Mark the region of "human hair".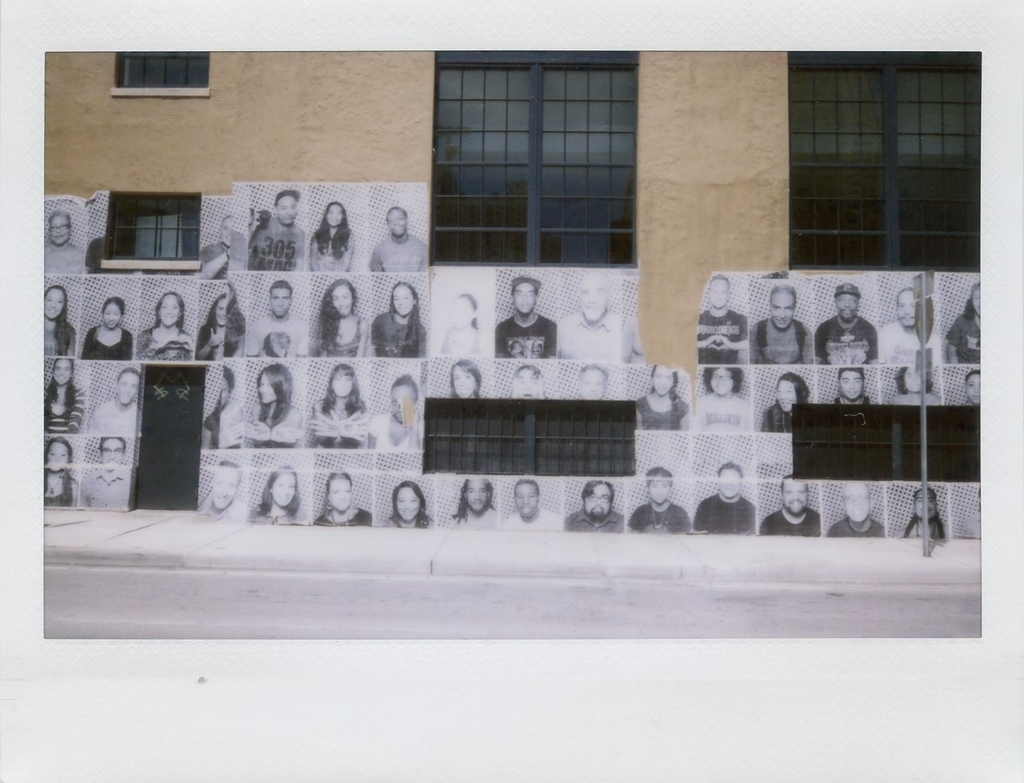
Region: [385,280,418,354].
